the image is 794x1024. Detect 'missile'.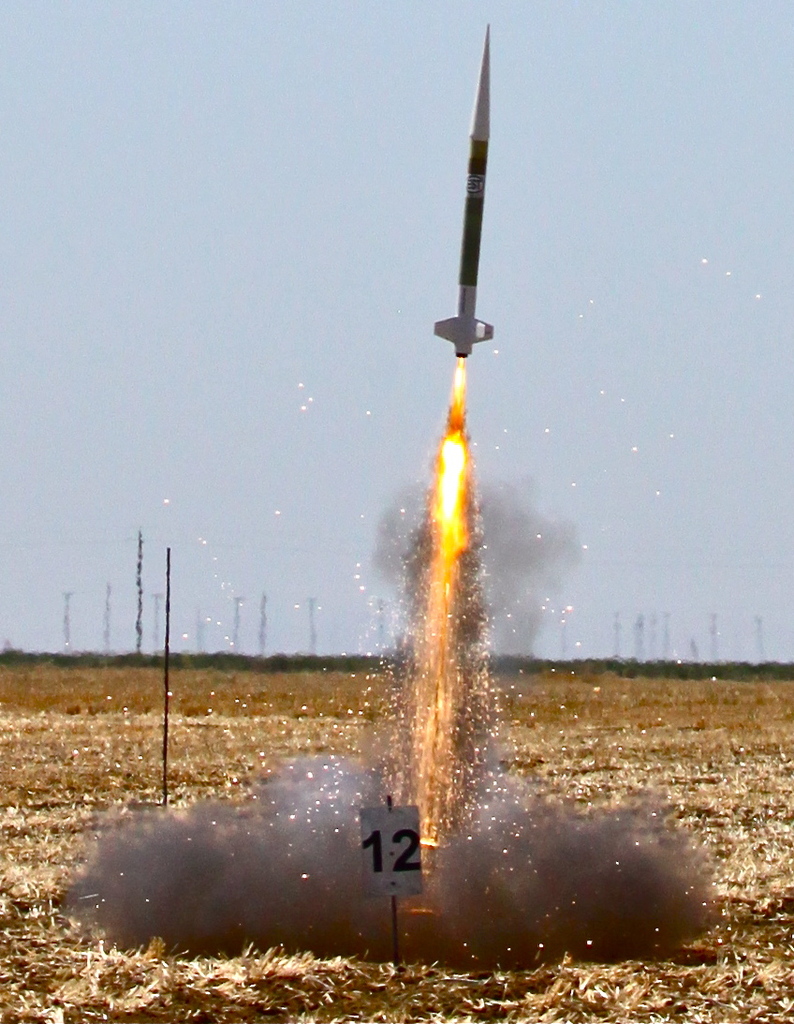
Detection: detection(432, 21, 491, 363).
